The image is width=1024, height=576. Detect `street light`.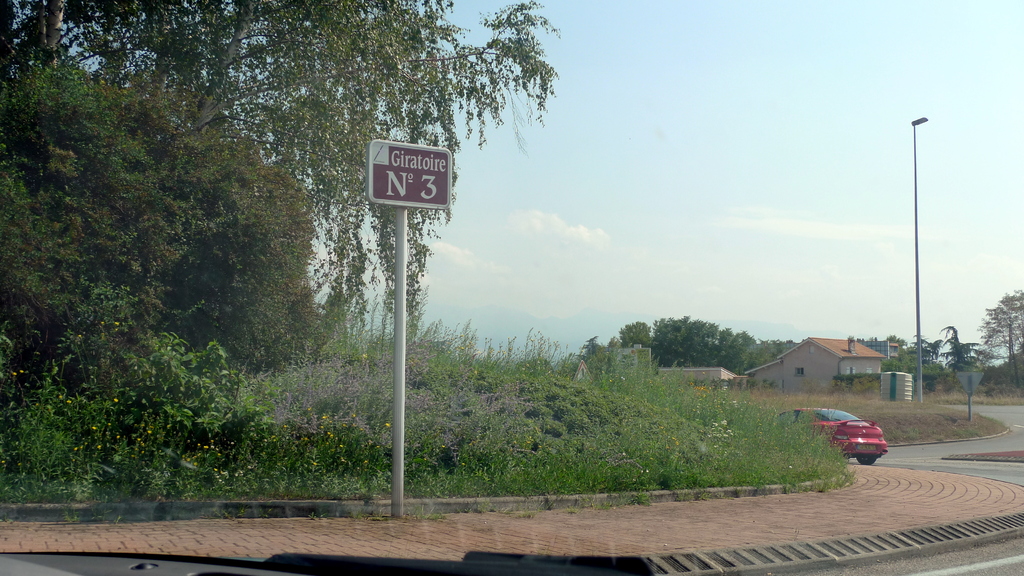
Detection: 911/115/927/397.
